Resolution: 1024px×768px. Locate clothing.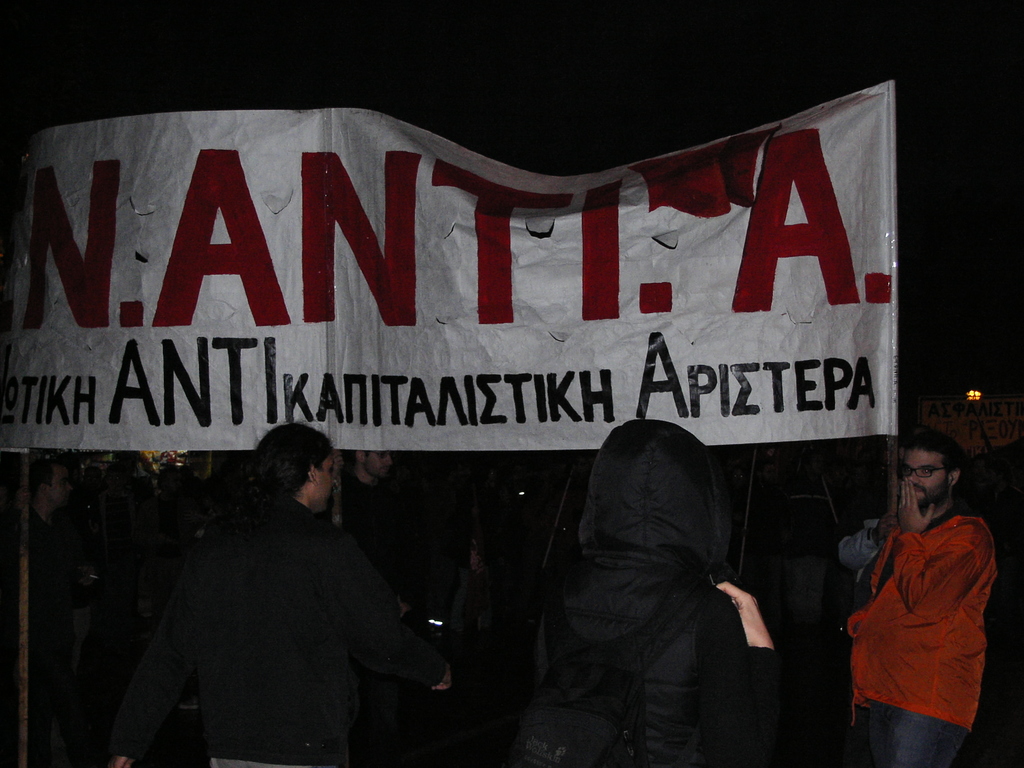
(0, 504, 83, 621).
